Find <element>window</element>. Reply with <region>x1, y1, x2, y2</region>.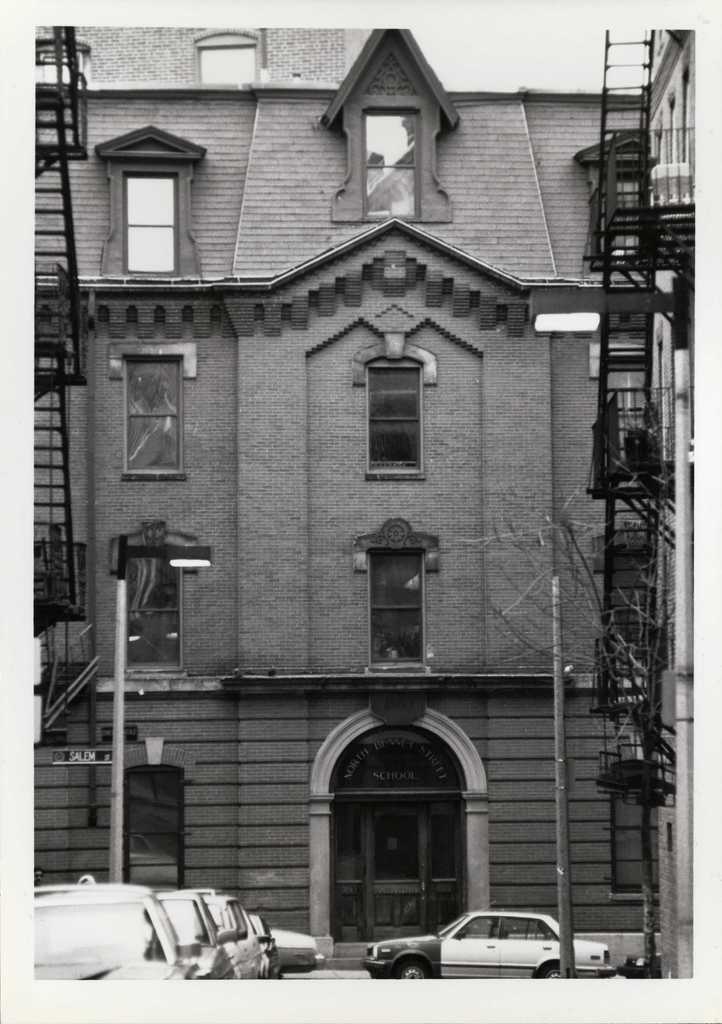
<region>596, 175, 651, 263</region>.
